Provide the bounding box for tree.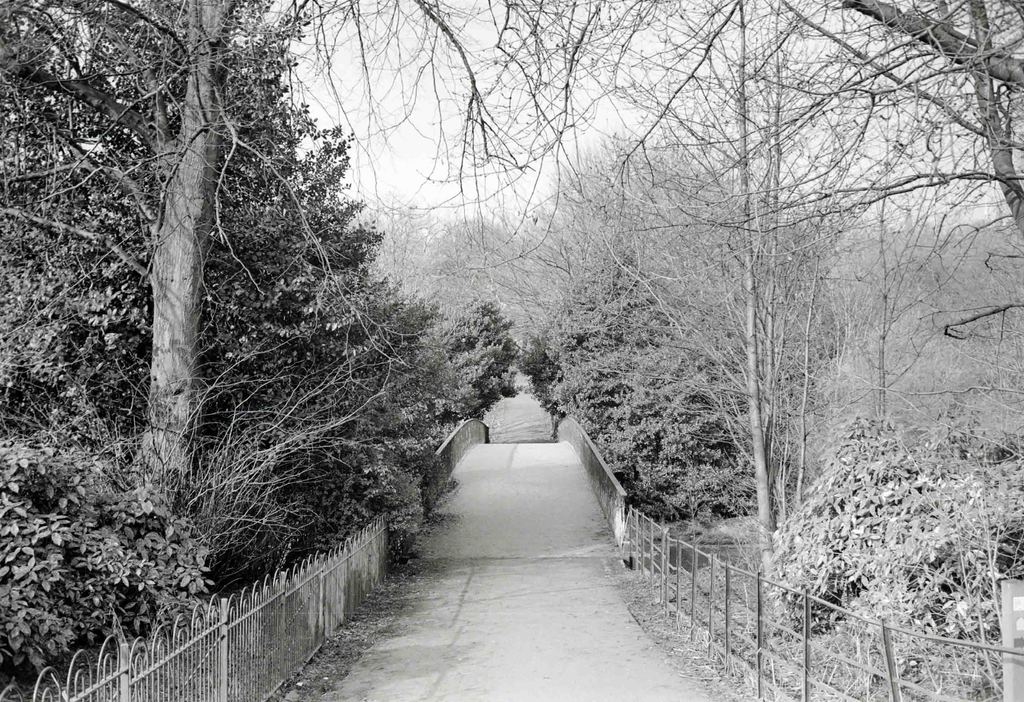
crop(535, 136, 758, 405).
